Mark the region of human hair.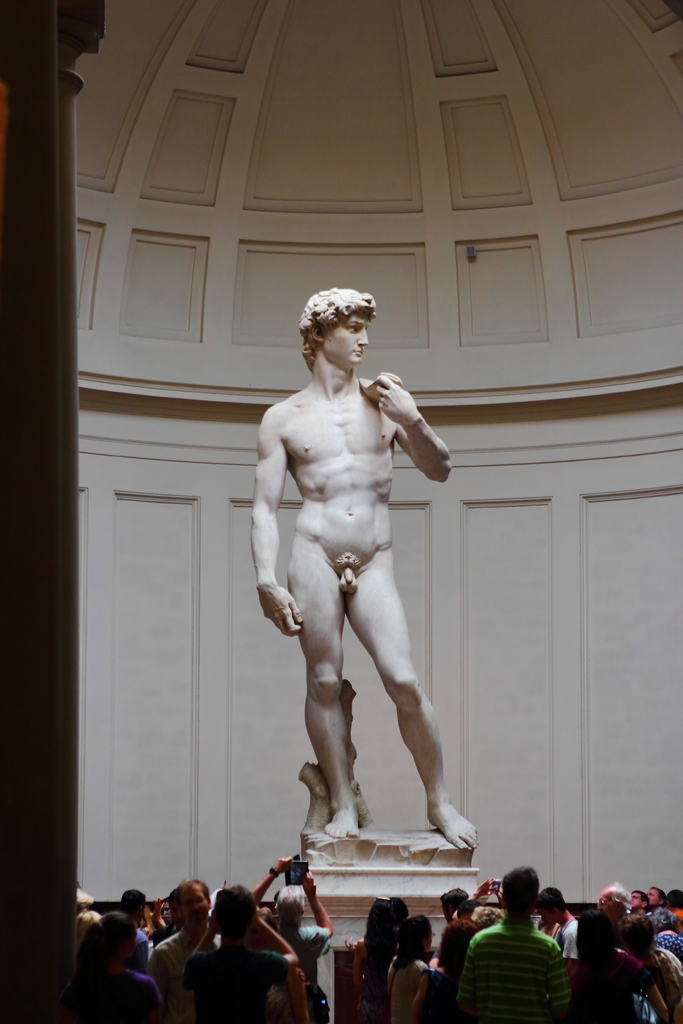
Region: 573, 911, 618, 968.
